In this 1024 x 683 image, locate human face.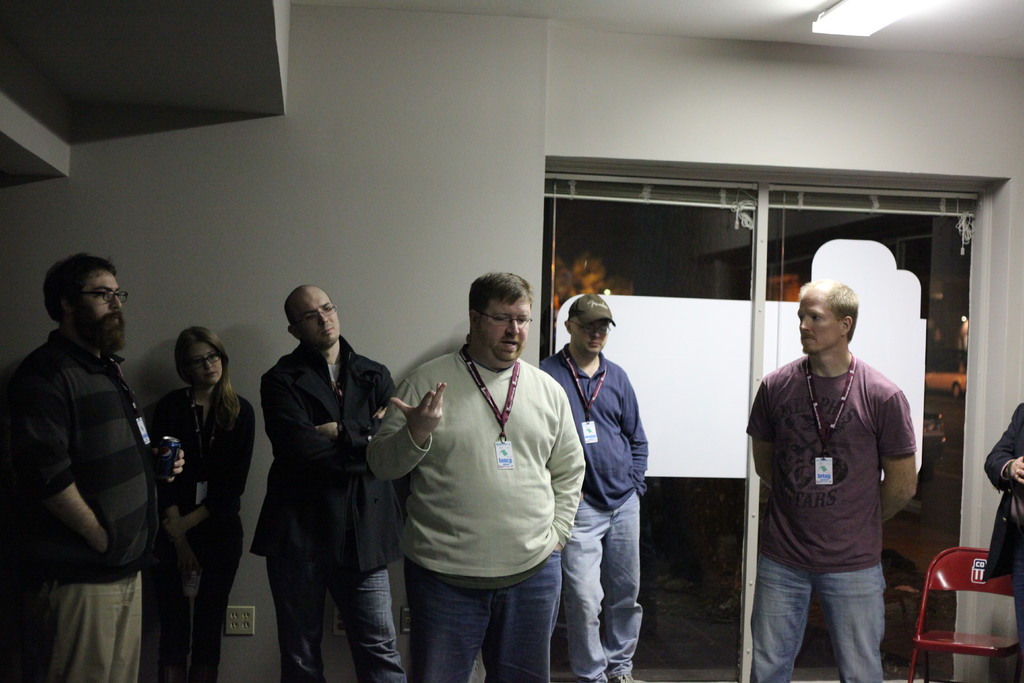
Bounding box: region(187, 336, 222, 383).
